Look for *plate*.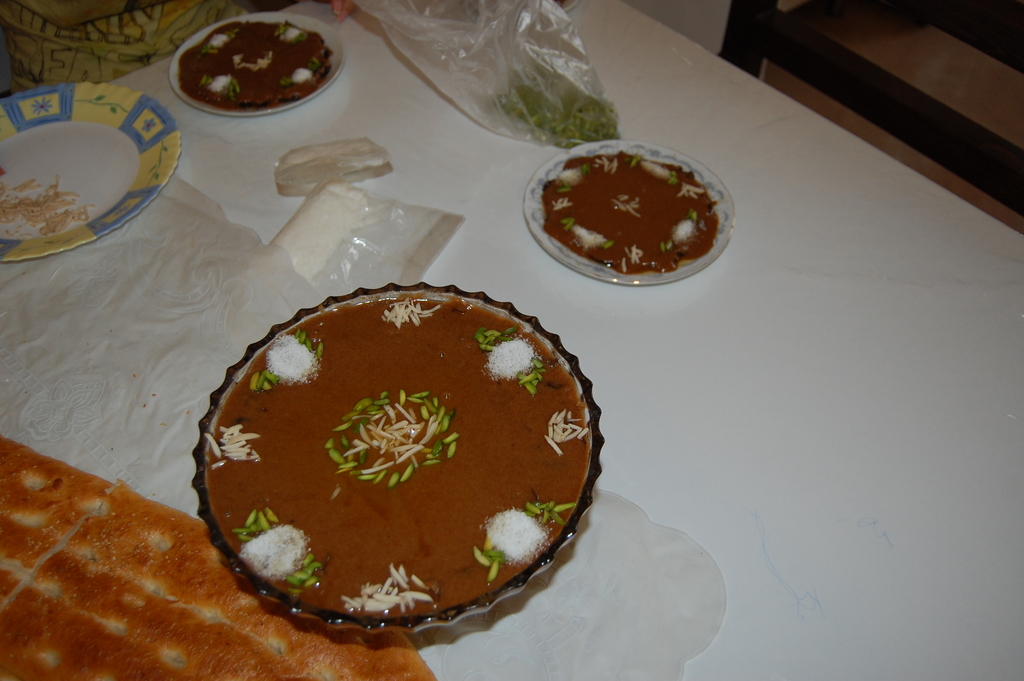
Found: crop(522, 137, 734, 286).
